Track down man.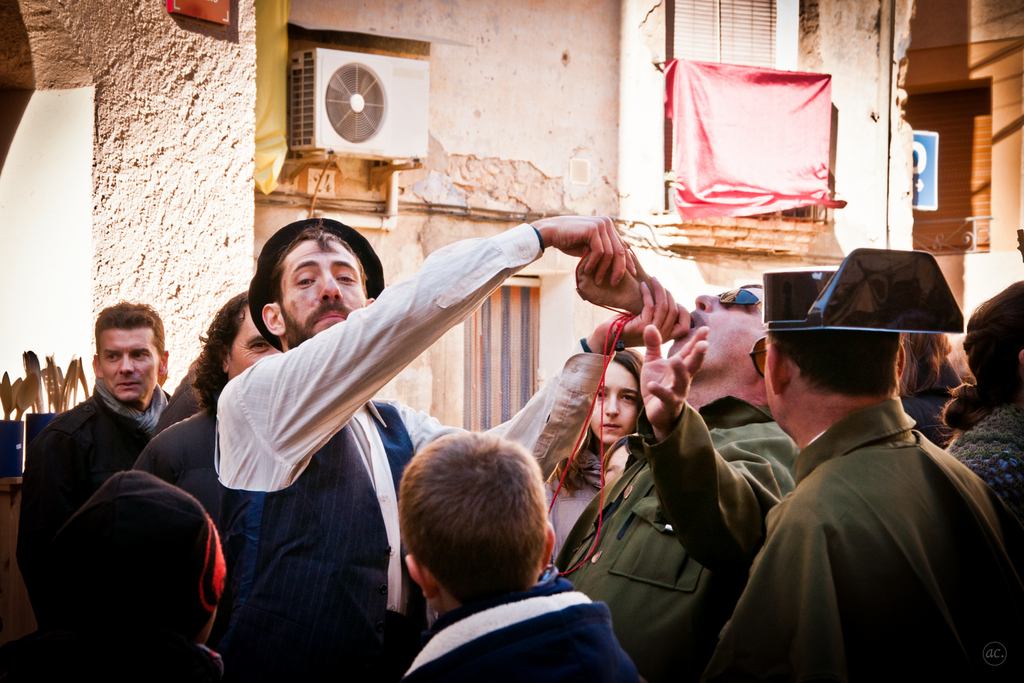
Tracked to {"left": 212, "top": 217, "right": 693, "bottom": 682}.
